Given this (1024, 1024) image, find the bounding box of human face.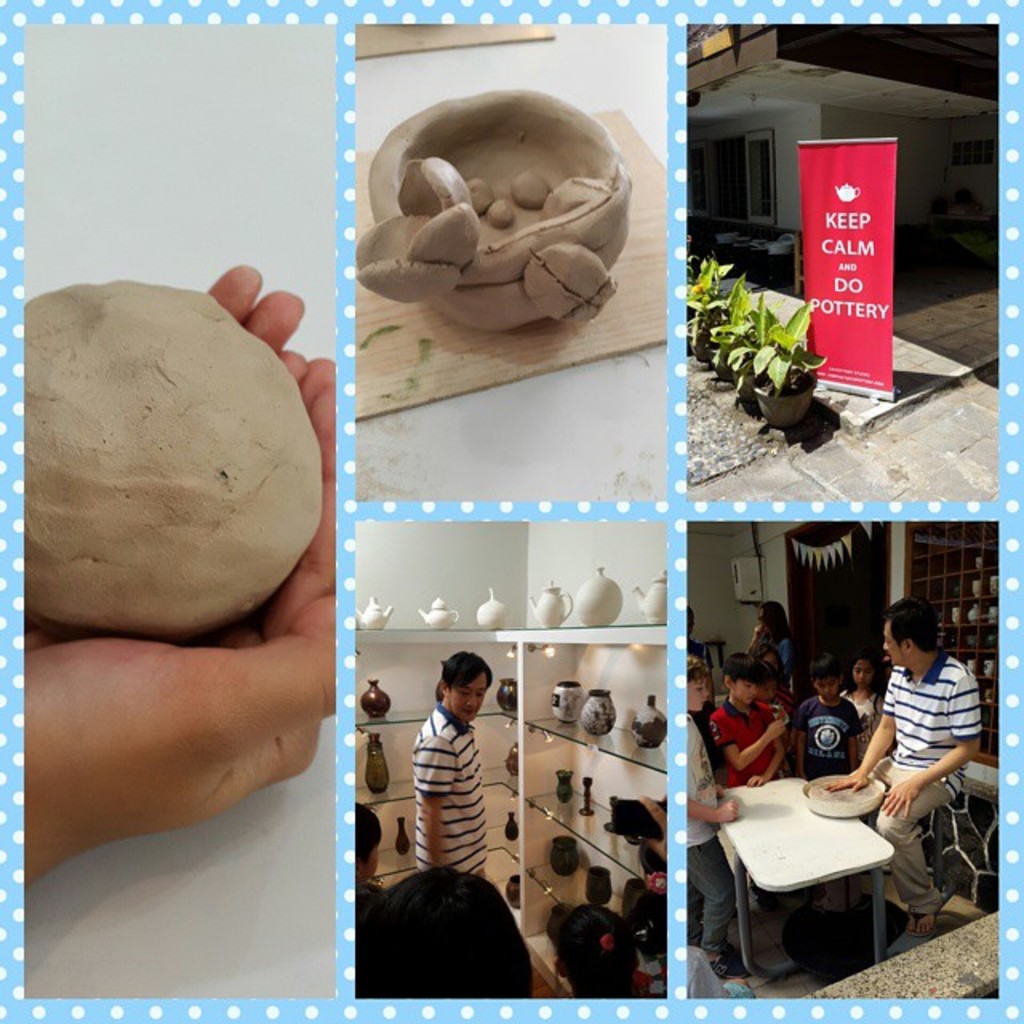
(816, 682, 835, 694).
